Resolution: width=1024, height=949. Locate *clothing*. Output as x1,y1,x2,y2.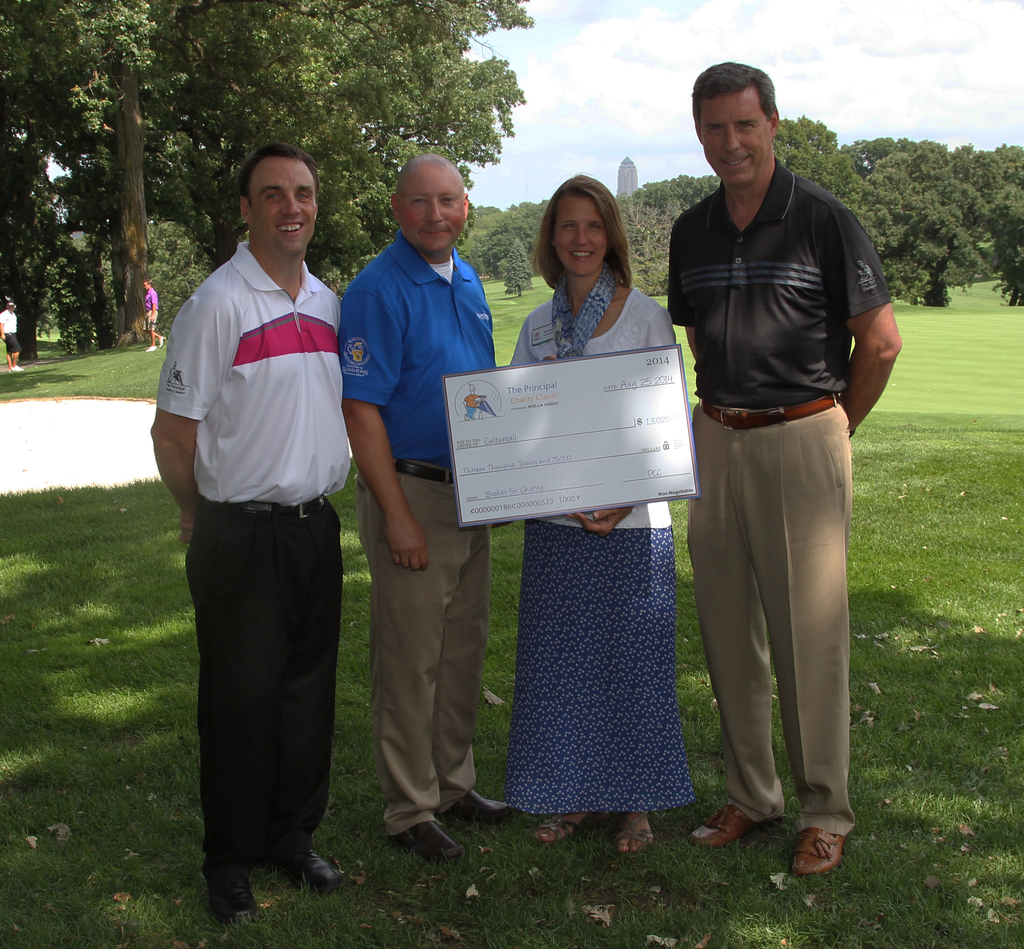
334,229,495,838.
